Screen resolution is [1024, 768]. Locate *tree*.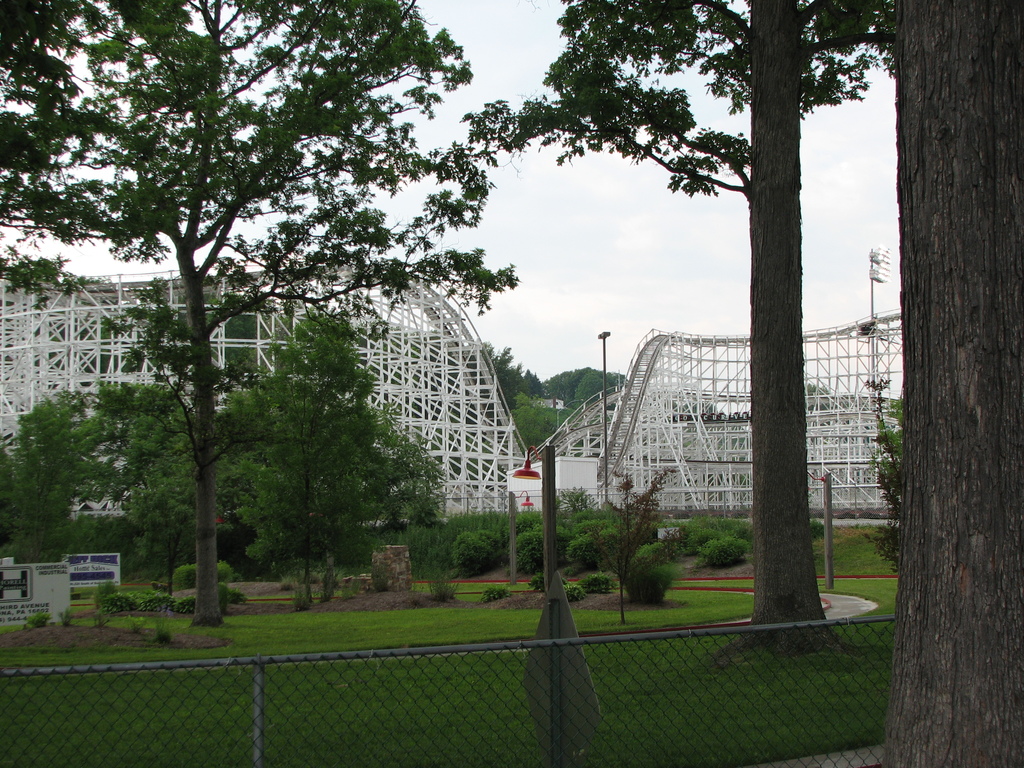
rect(495, 0, 904, 658).
